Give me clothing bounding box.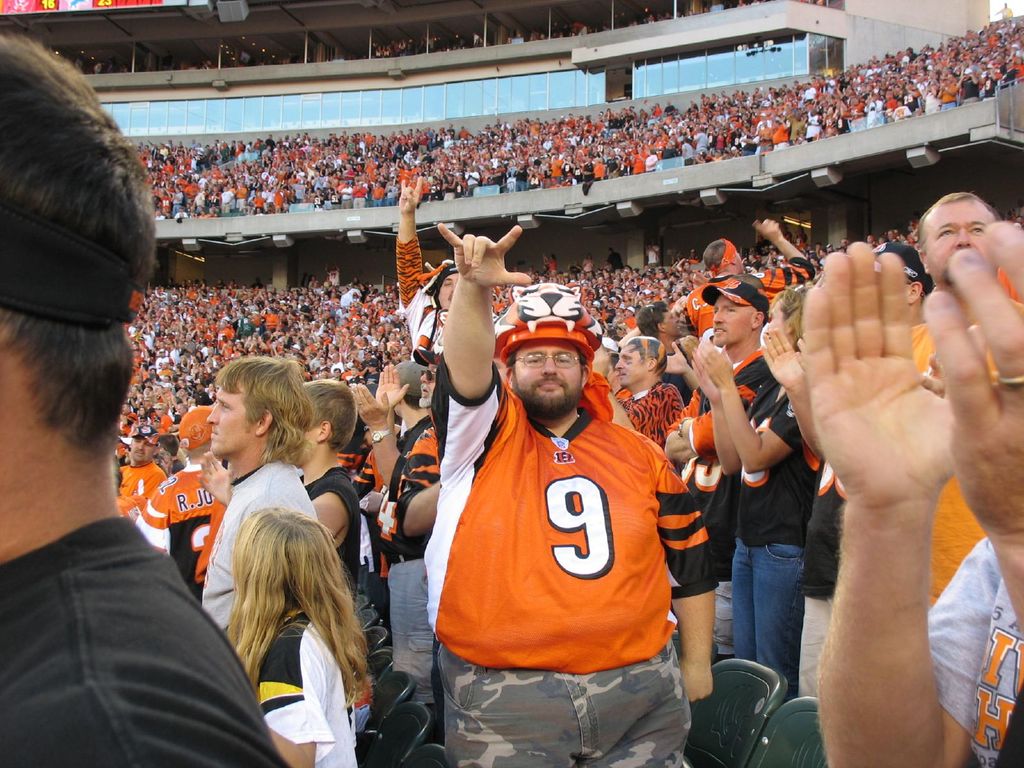
Rect(393, 232, 449, 365).
